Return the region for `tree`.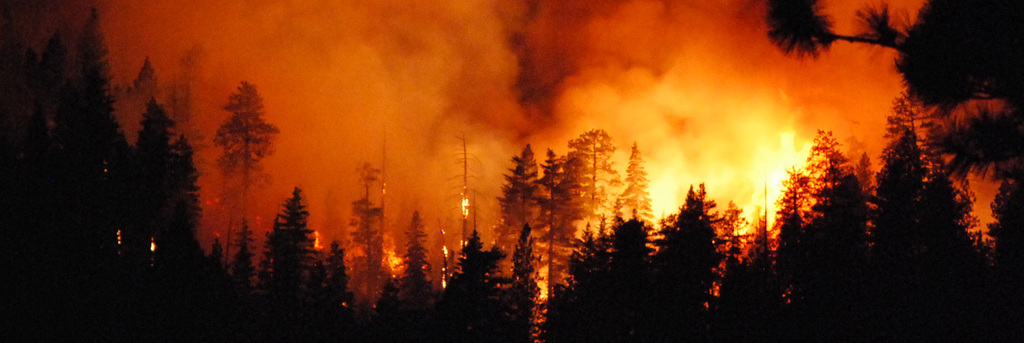
[0, 0, 280, 337].
